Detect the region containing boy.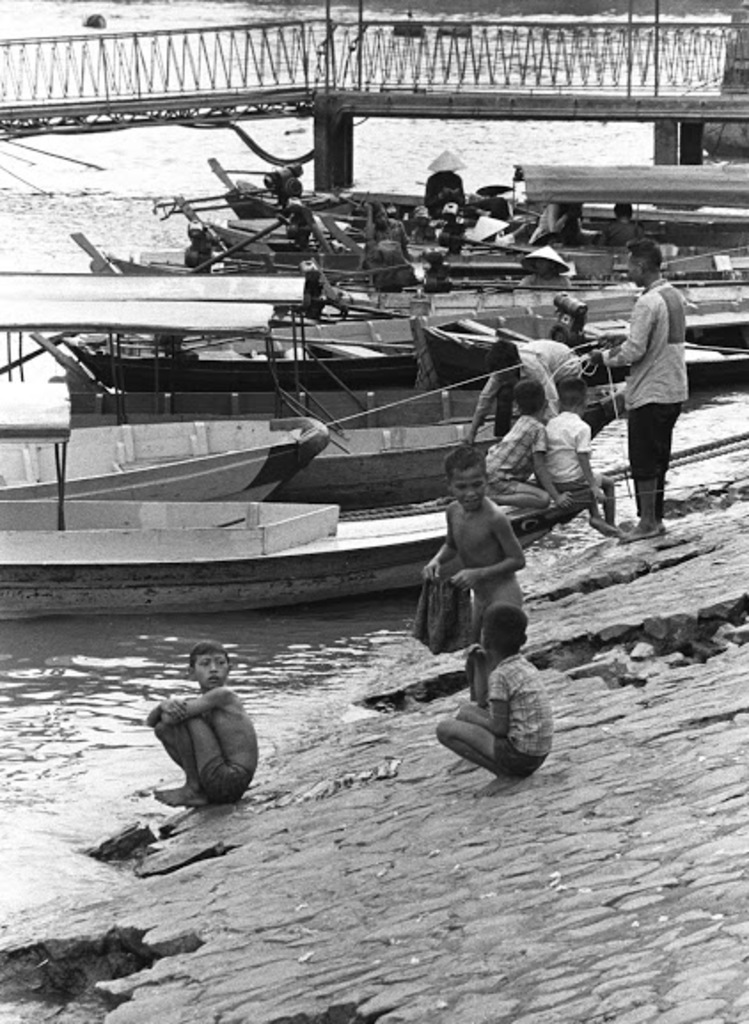
pyautogui.locateOnScreen(149, 641, 259, 806).
